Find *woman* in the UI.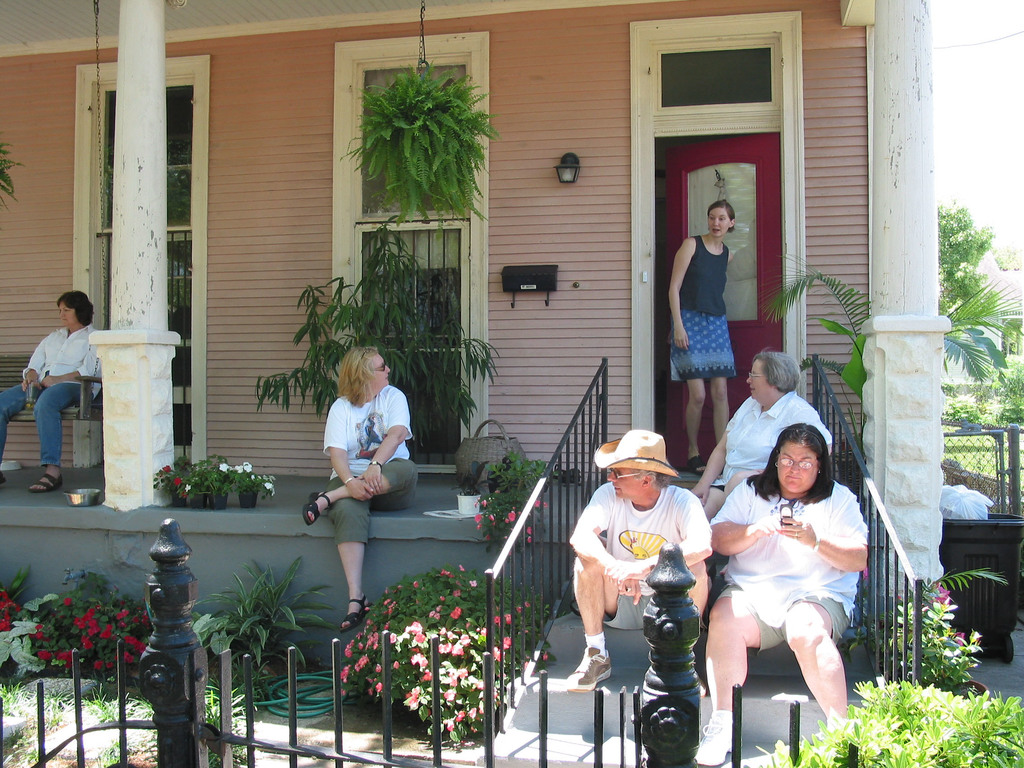
UI element at bbox=[702, 382, 873, 744].
